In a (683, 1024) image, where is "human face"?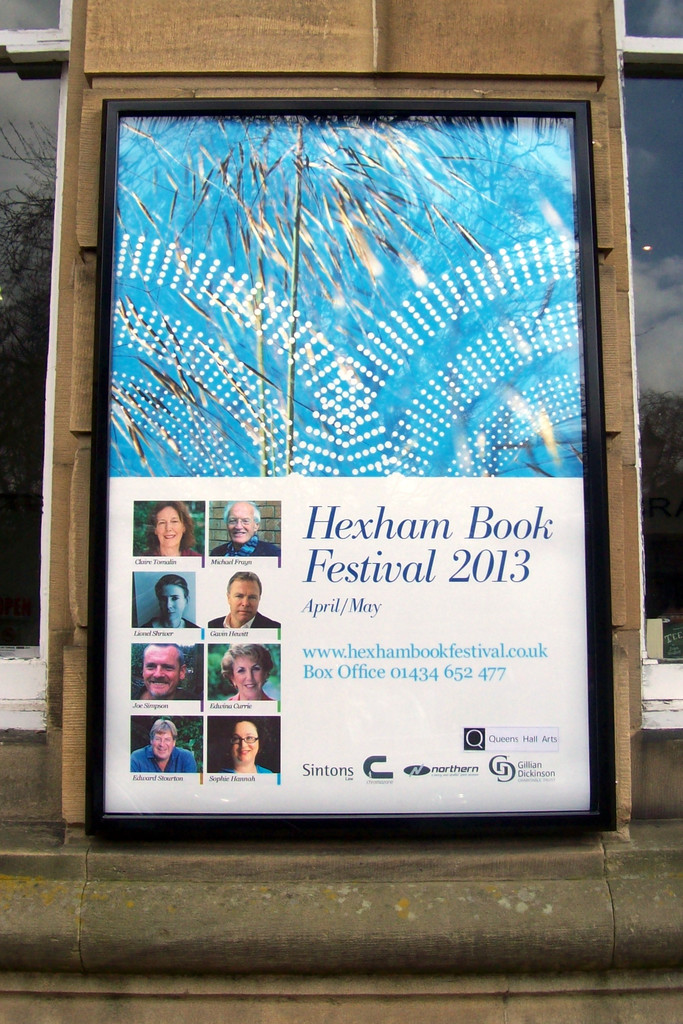
(160, 584, 186, 617).
